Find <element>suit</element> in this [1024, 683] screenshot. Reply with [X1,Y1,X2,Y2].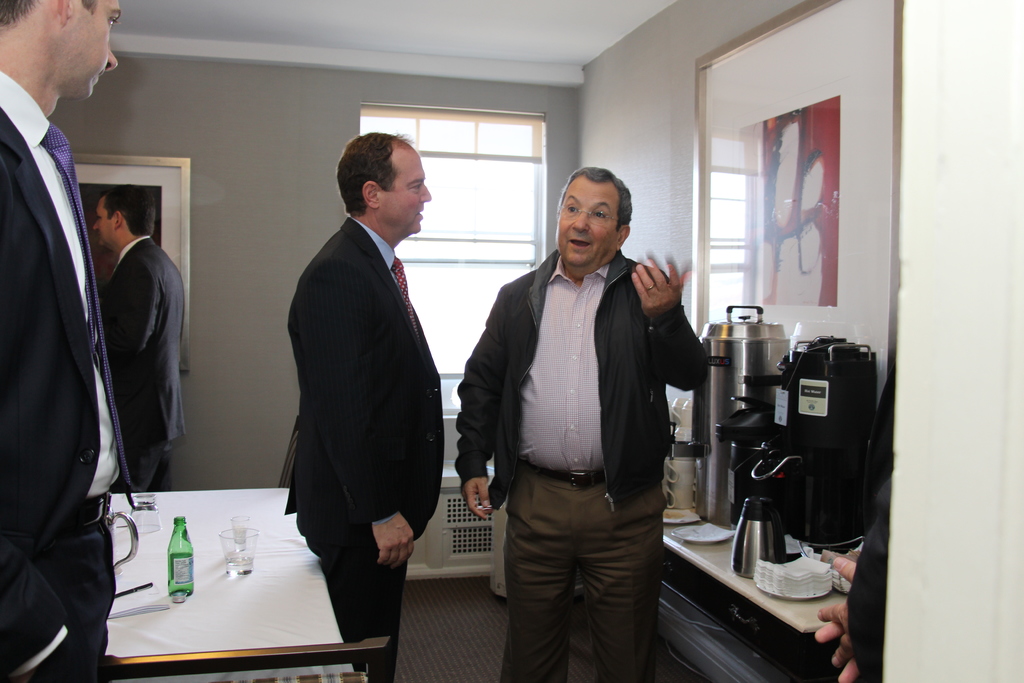
[100,230,189,495].
